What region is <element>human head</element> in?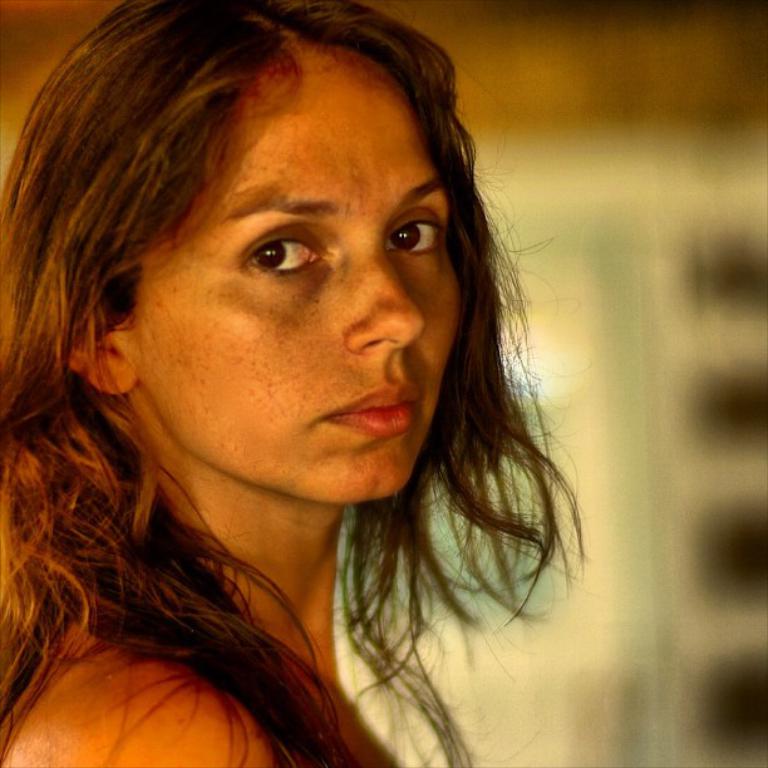
41,0,471,523.
